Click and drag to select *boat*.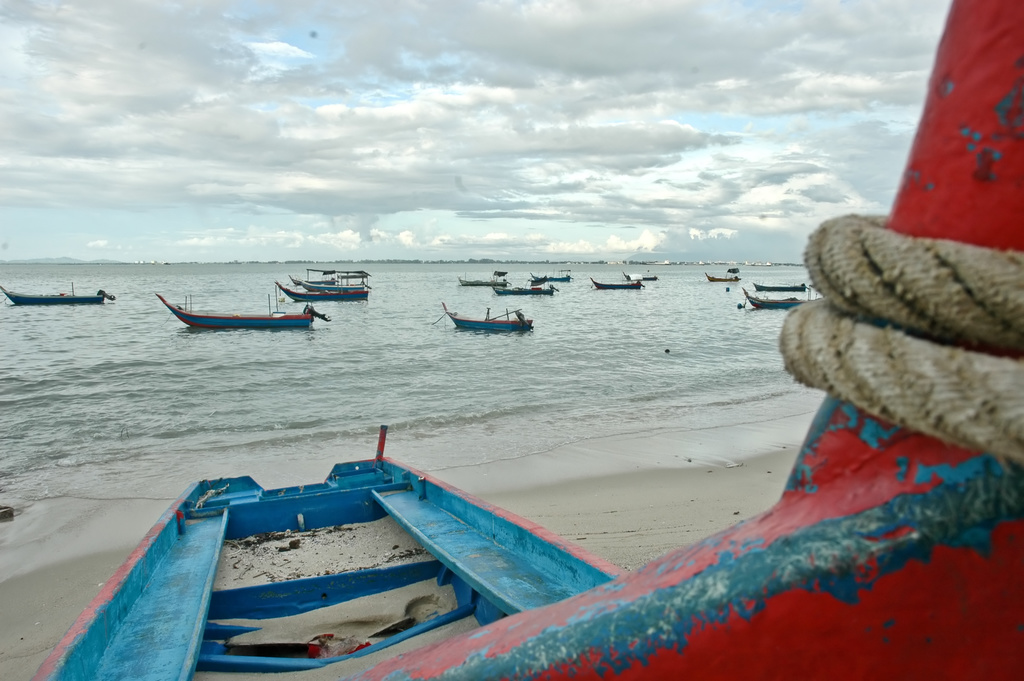
Selection: crop(171, 277, 317, 340).
